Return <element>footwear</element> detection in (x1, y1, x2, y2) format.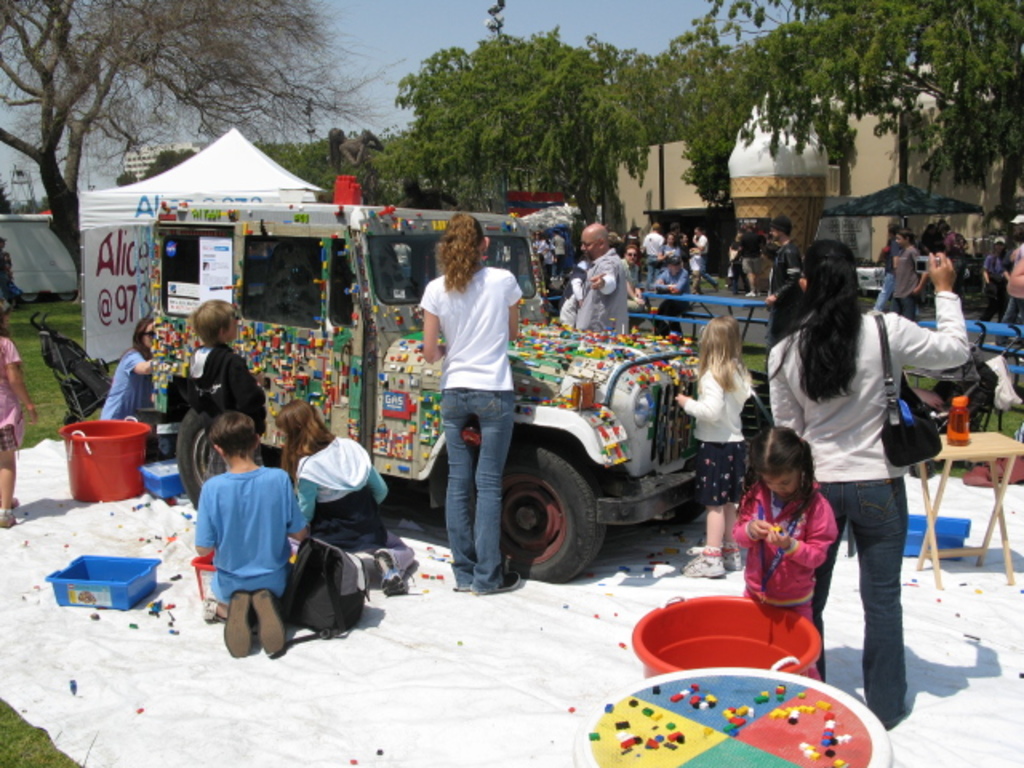
(683, 550, 720, 582).
